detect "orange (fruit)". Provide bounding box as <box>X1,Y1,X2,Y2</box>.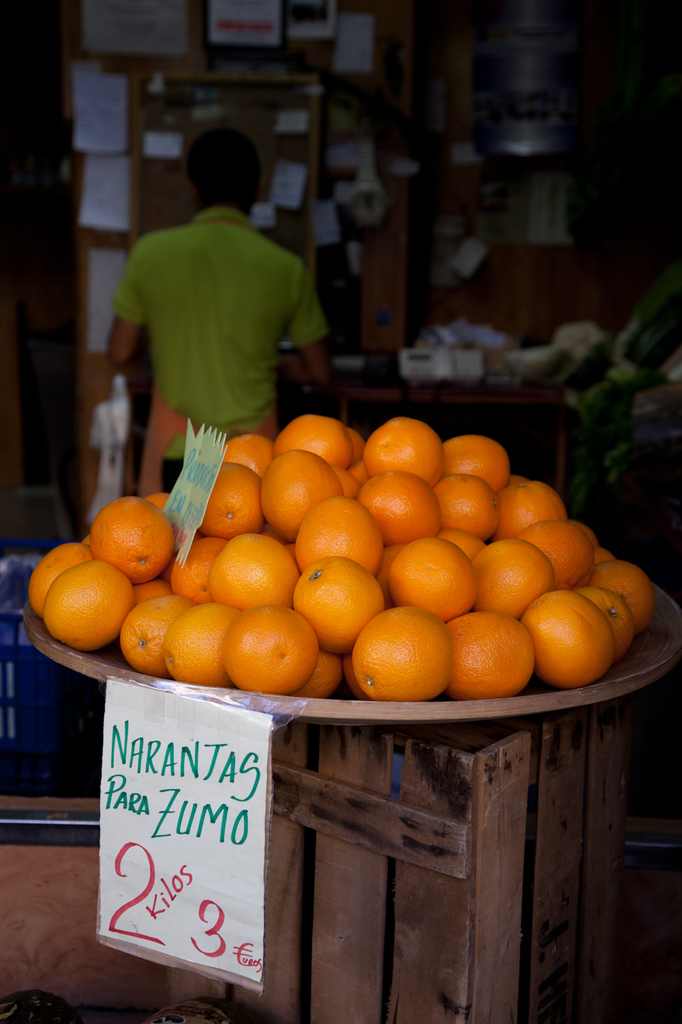
<box>449,477,507,537</box>.
